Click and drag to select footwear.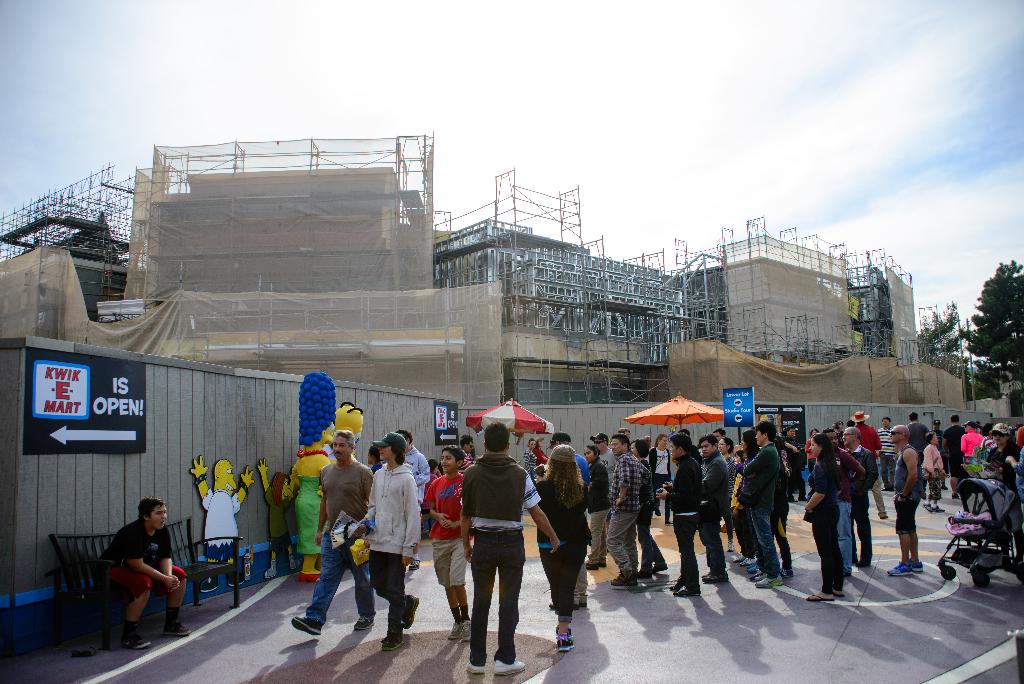
Selection: region(754, 579, 780, 589).
